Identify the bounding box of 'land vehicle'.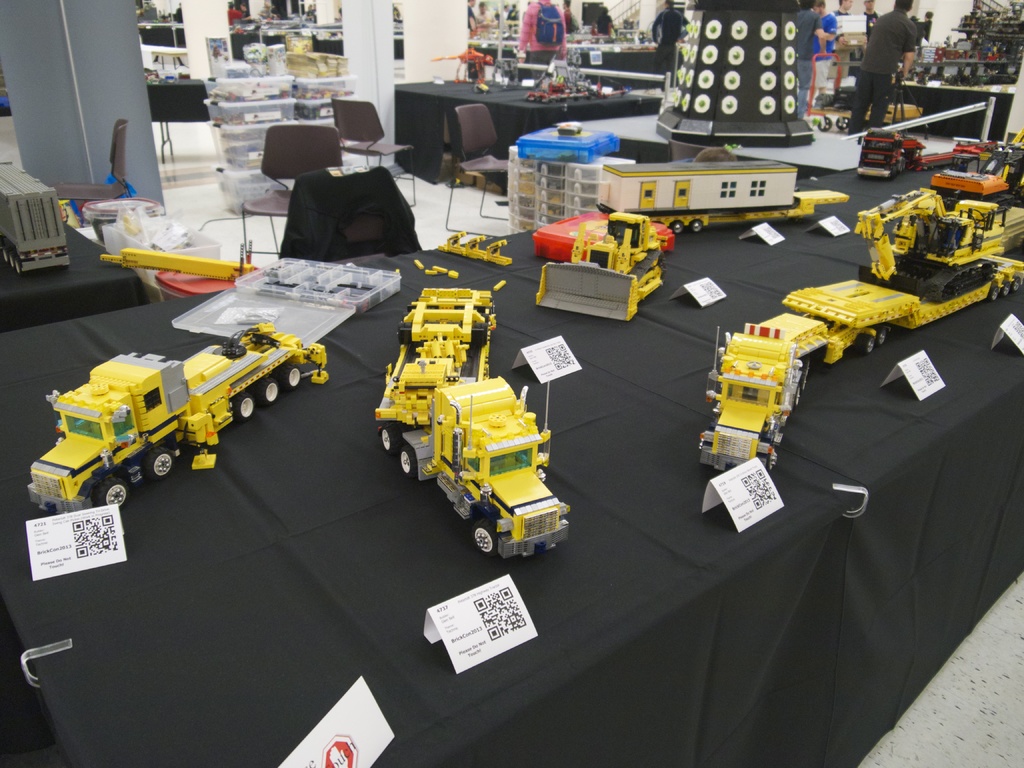
[698,182,1023,476].
